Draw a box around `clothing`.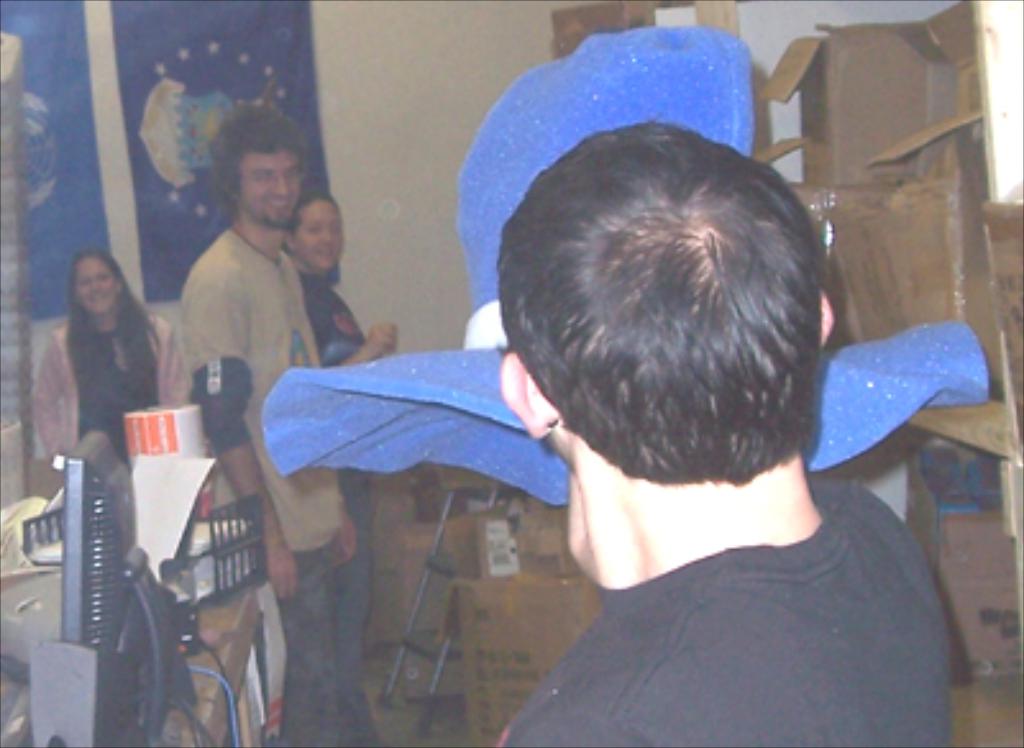
select_region(484, 487, 952, 745).
